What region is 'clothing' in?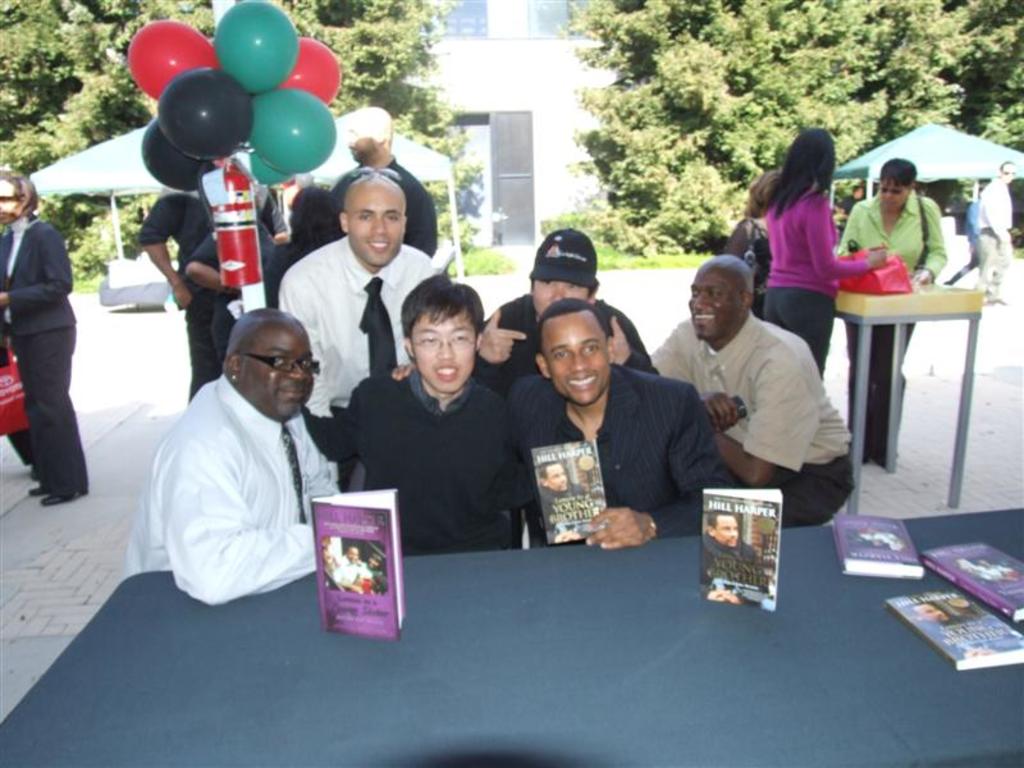
{"left": 836, "top": 187, "right": 950, "bottom": 466}.
